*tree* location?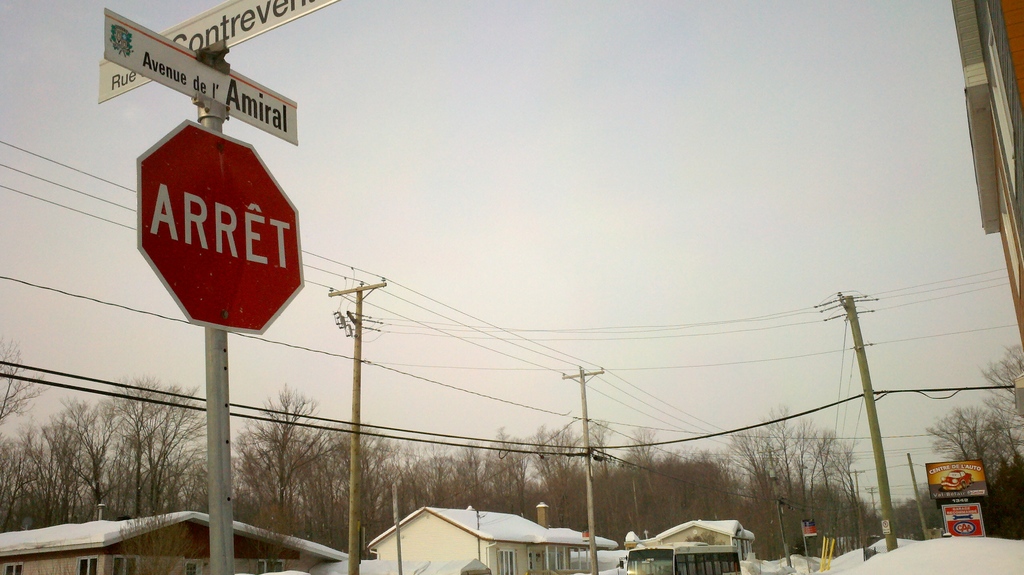
[342, 420, 594, 544]
